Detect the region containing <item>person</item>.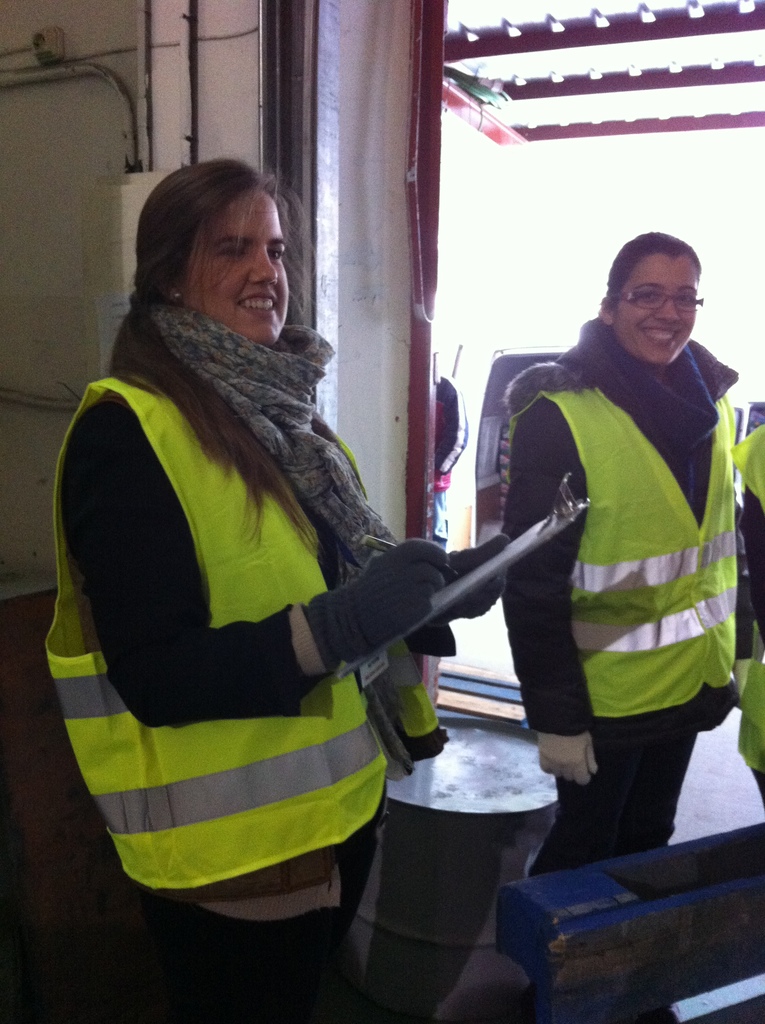
box(44, 154, 510, 1023).
